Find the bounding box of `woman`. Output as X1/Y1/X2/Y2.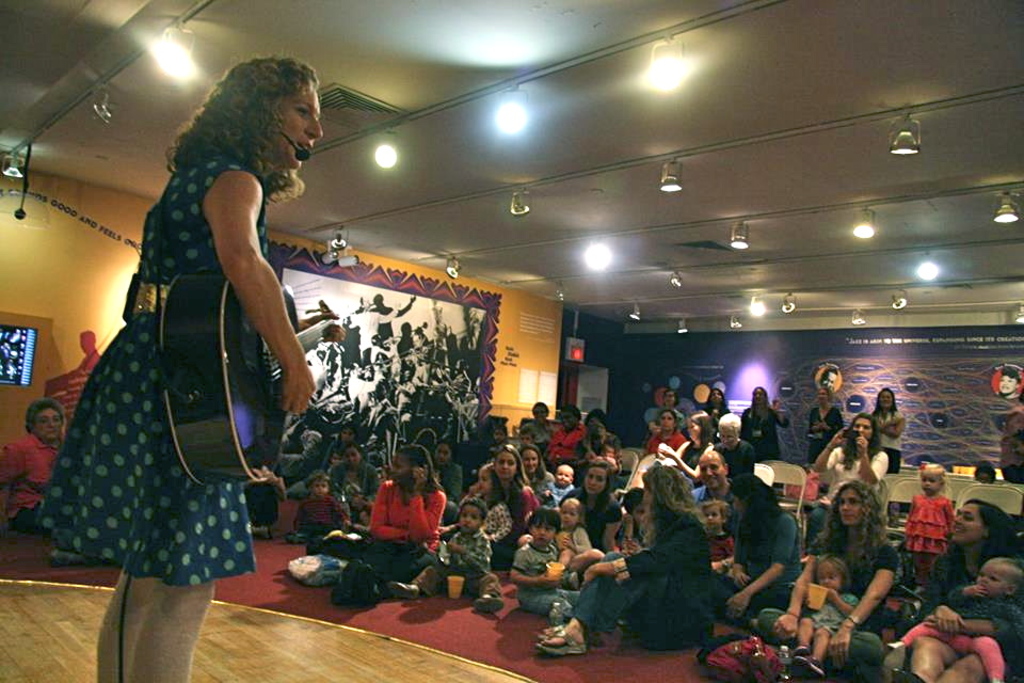
812/404/890/525.
